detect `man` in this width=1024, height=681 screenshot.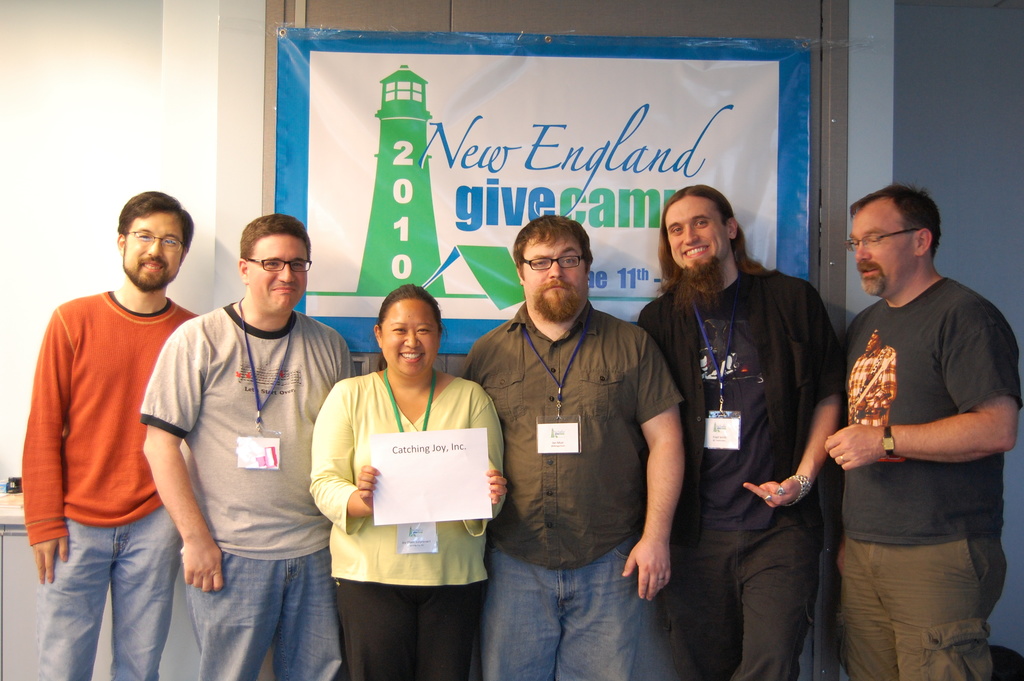
Detection: <region>24, 168, 219, 655</region>.
